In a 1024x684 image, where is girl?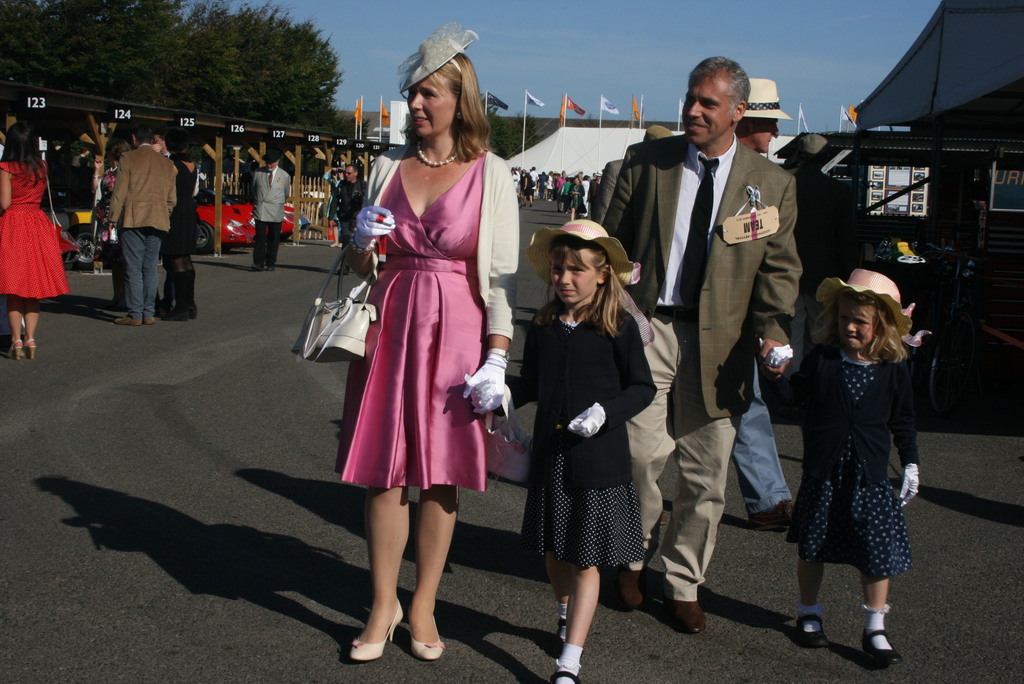
BBox(471, 213, 657, 683).
